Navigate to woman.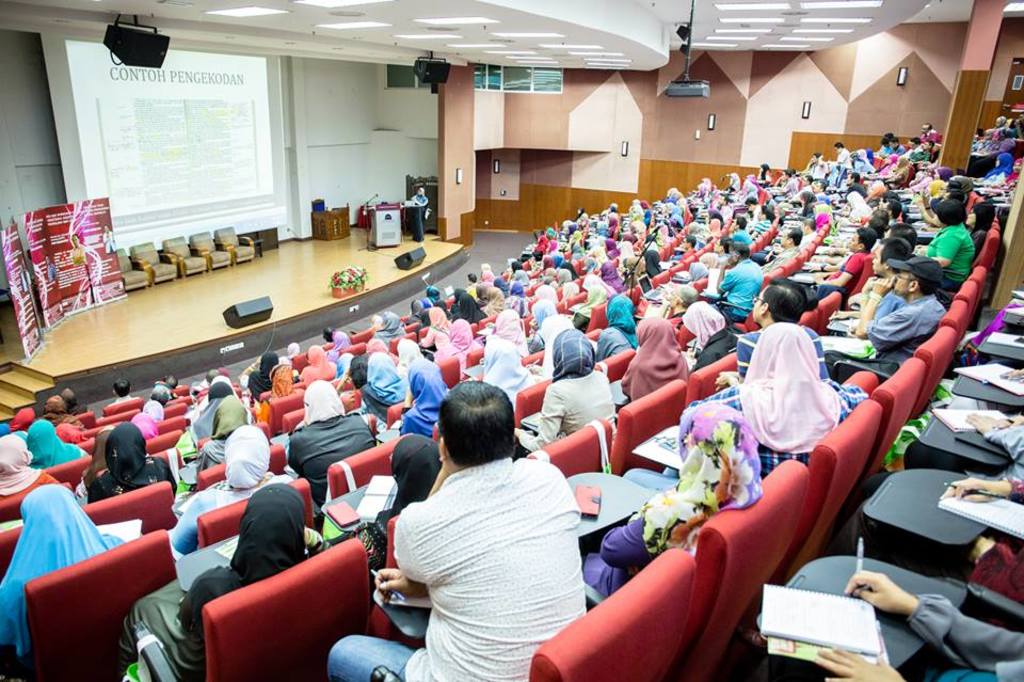
Navigation target: (x1=508, y1=327, x2=615, y2=445).
